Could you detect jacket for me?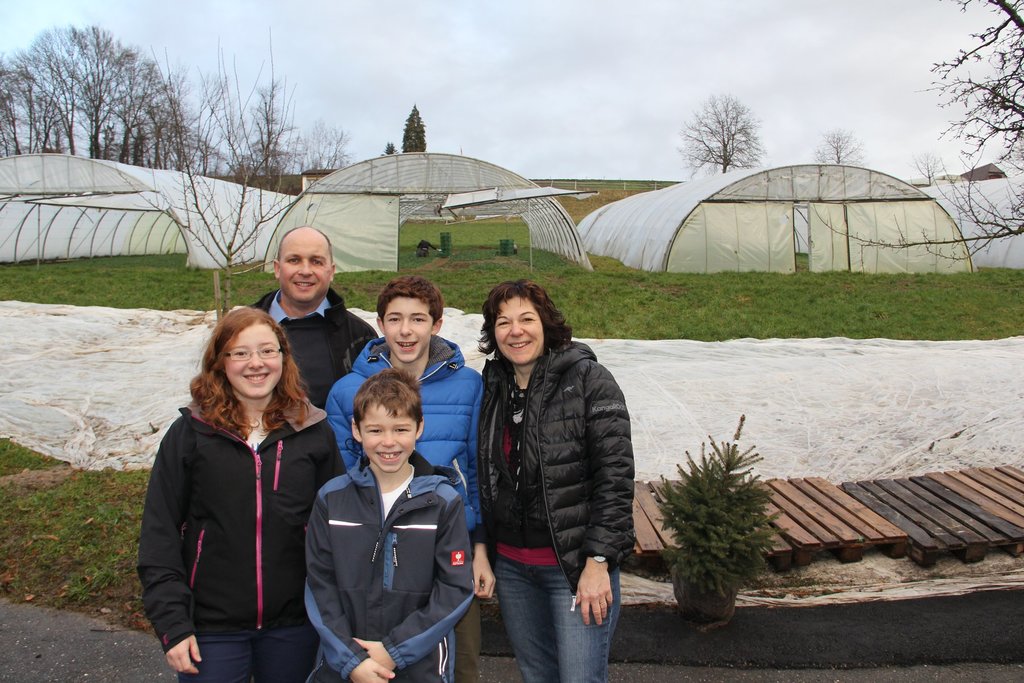
Detection result: <bbox>301, 451, 477, 682</bbox>.
